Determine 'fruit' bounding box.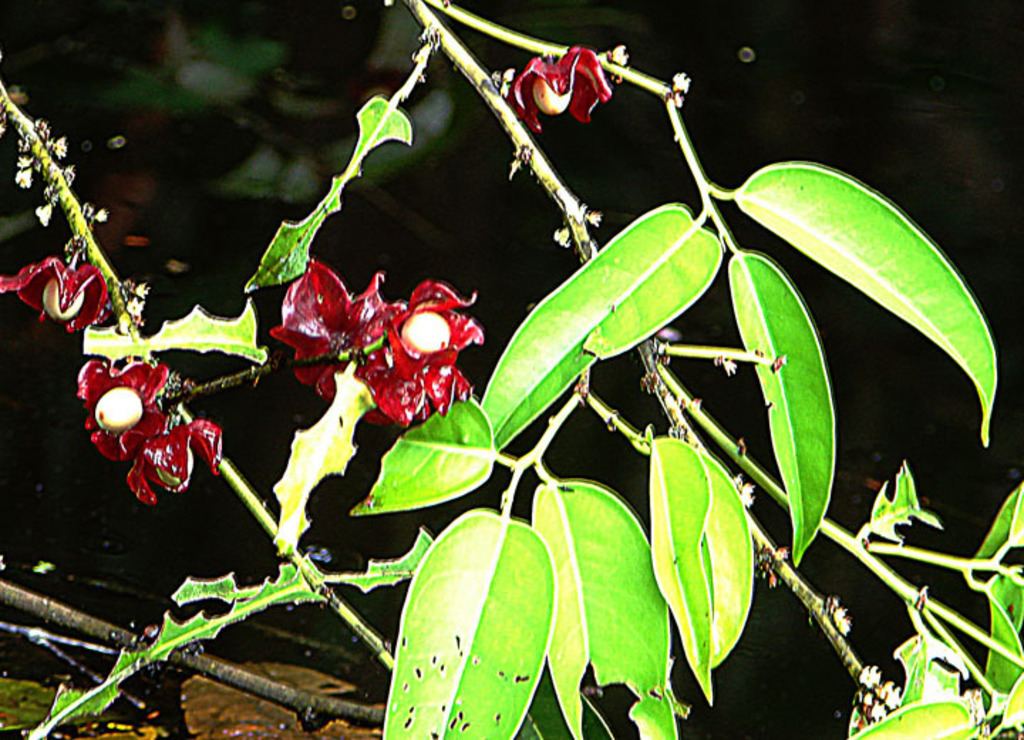
Determined: rect(398, 310, 454, 363).
